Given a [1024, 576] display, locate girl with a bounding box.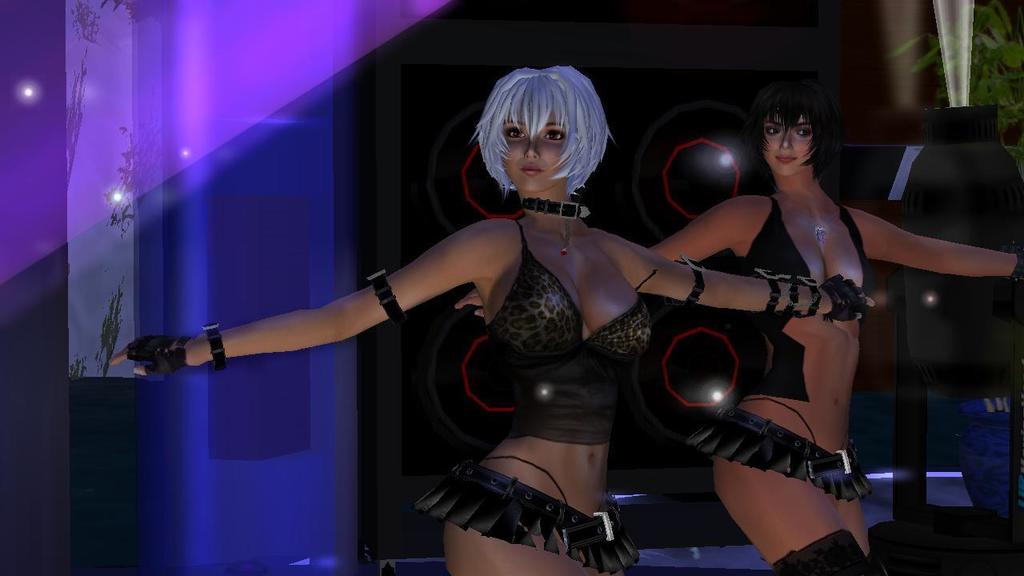
Located: 110 70 883 575.
